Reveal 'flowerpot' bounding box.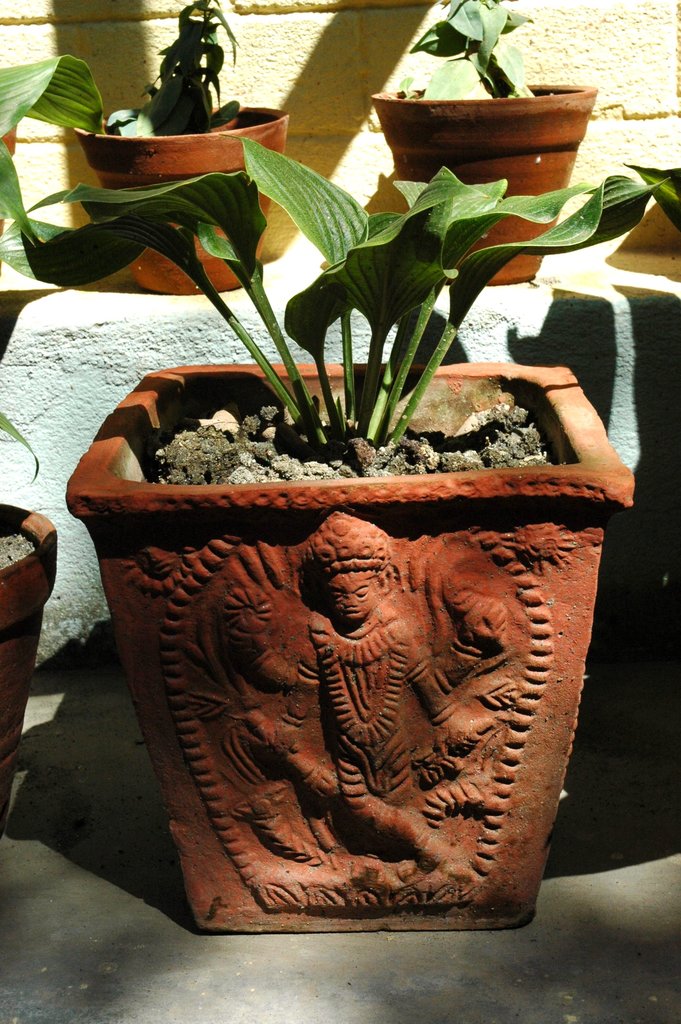
Revealed: <region>0, 496, 57, 803</region>.
